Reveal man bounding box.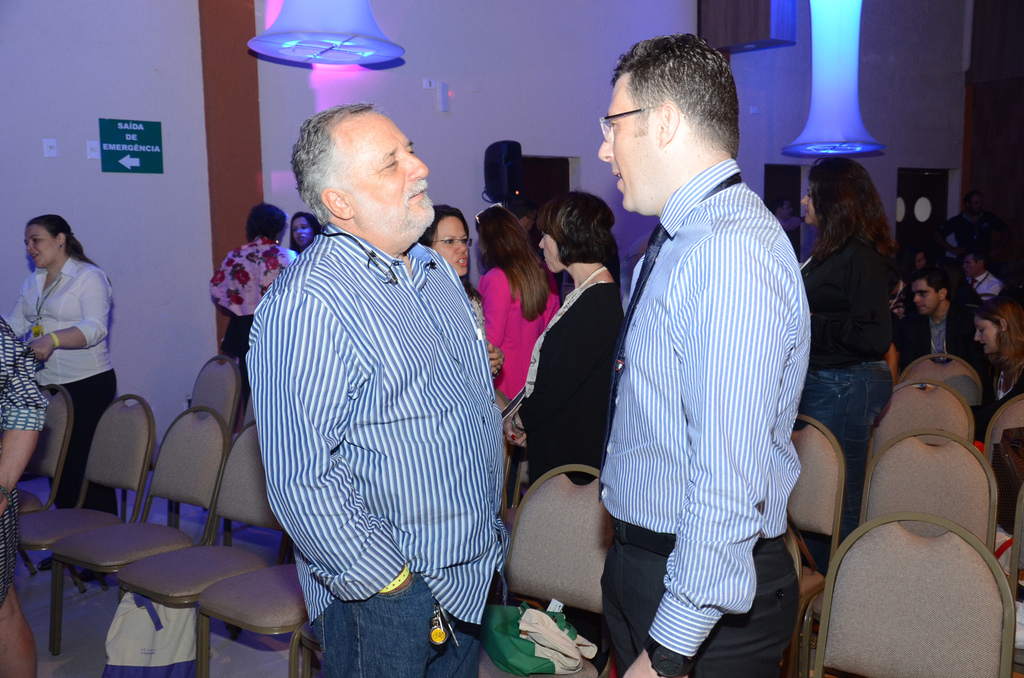
Revealed: (243,101,505,677).
